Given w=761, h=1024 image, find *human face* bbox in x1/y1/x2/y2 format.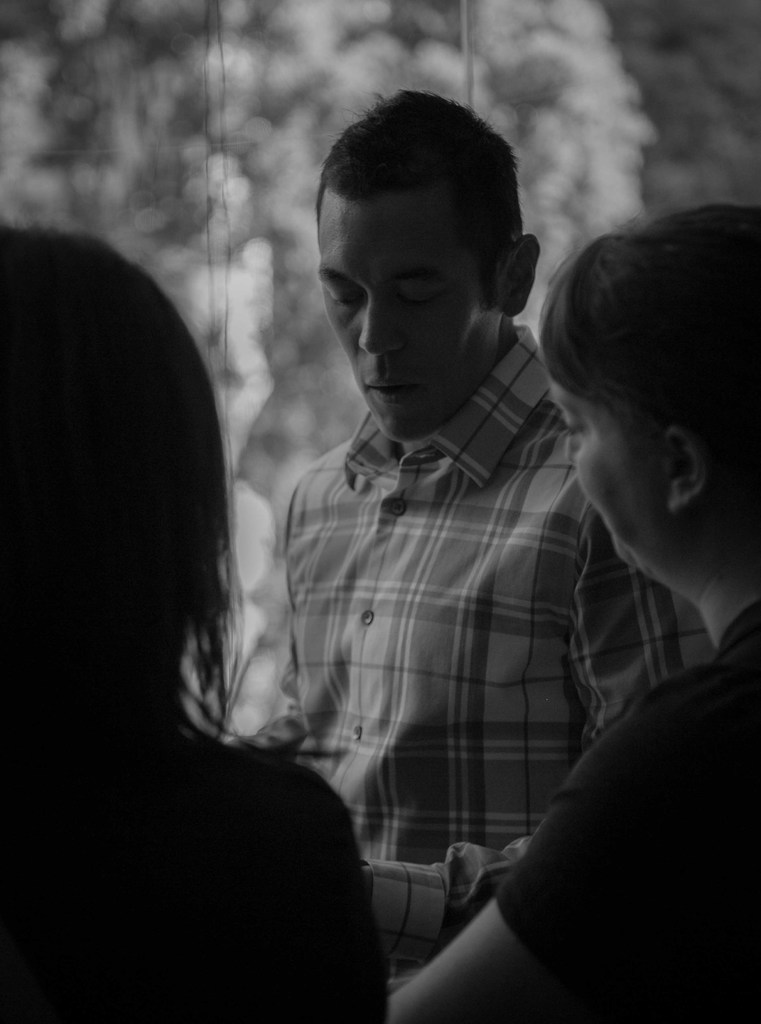
547/371/668/563.
